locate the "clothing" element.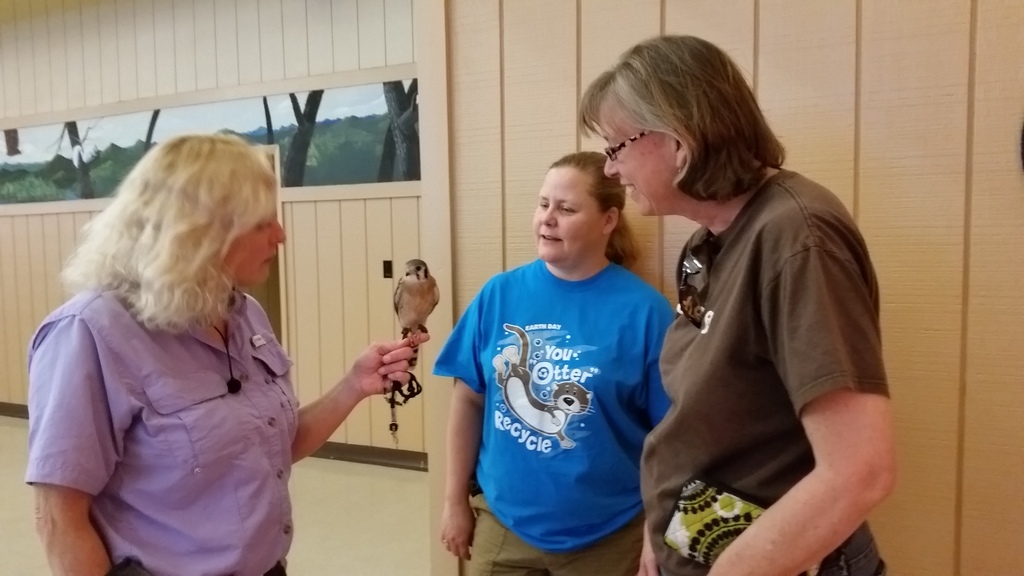
Element bbox: BBox(420, 249, 685, 572).
